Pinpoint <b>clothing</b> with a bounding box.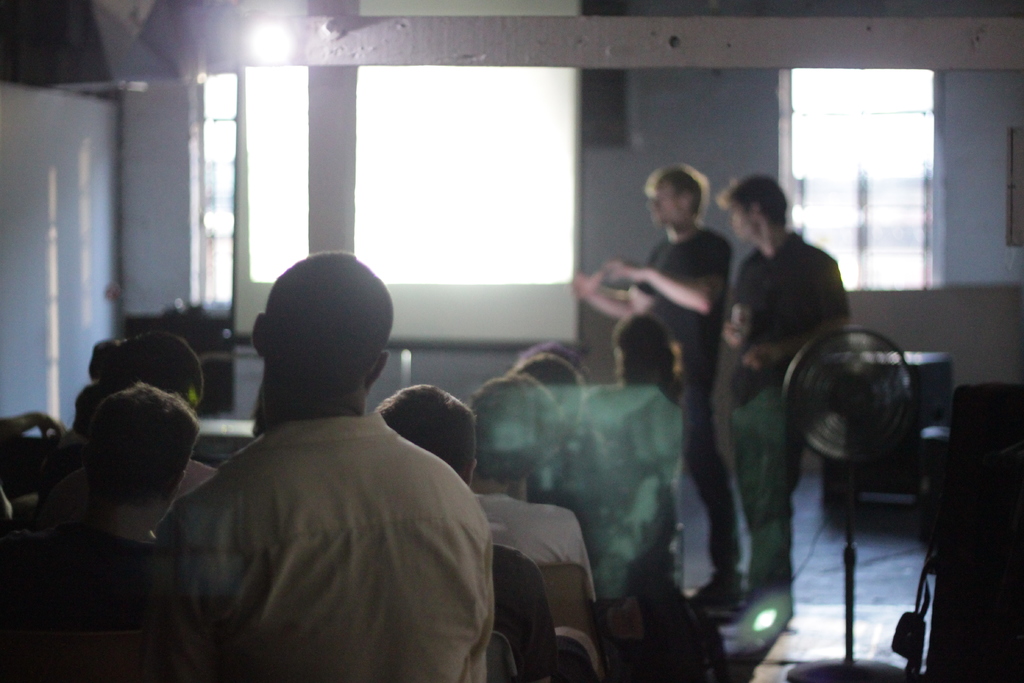
147,308,512,682.
